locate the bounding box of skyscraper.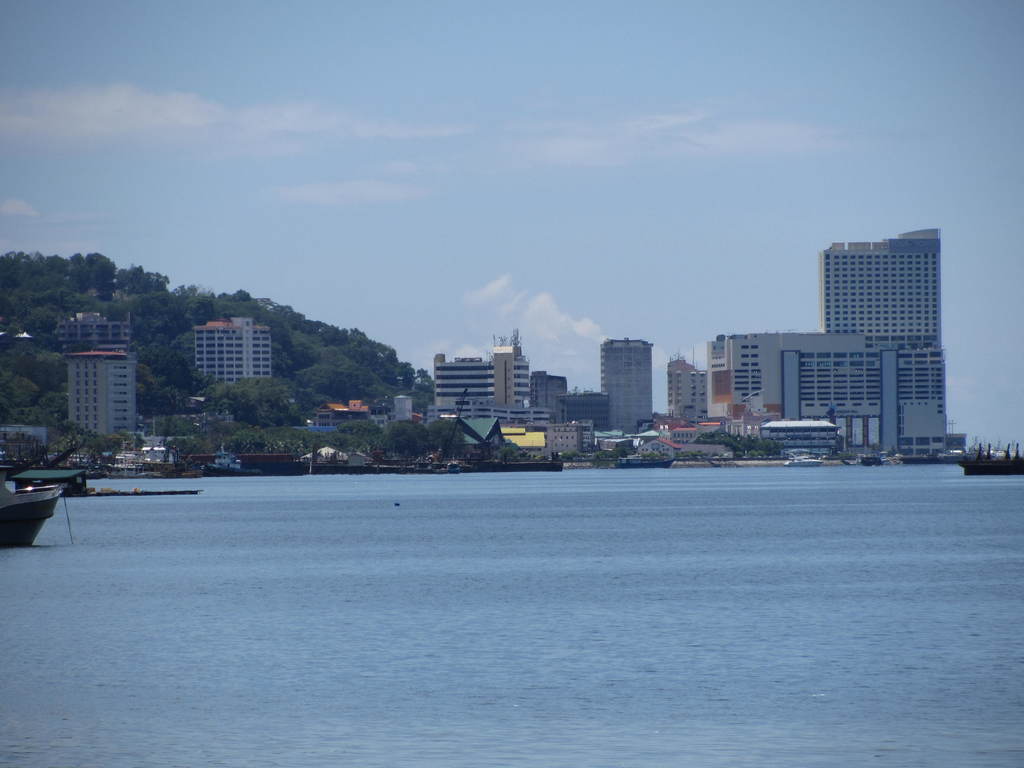
Bounding box: rect(184, 312, 270, 396).
